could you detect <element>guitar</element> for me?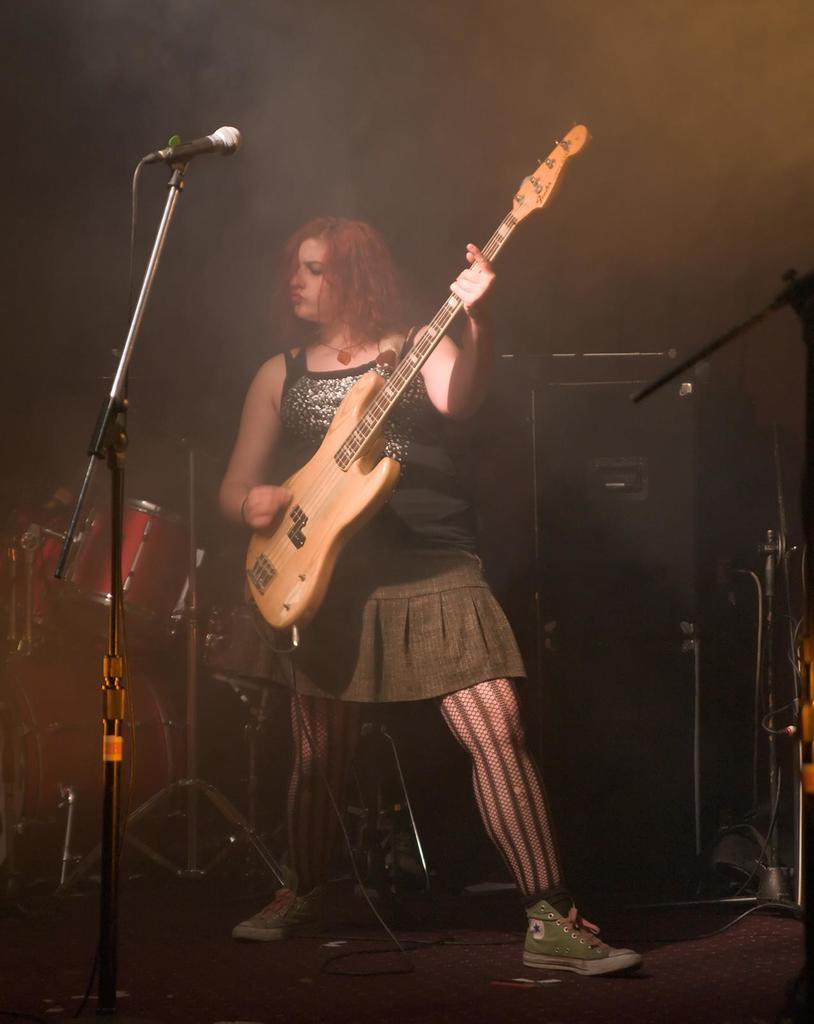
Detection result: 236/120/595/626.
